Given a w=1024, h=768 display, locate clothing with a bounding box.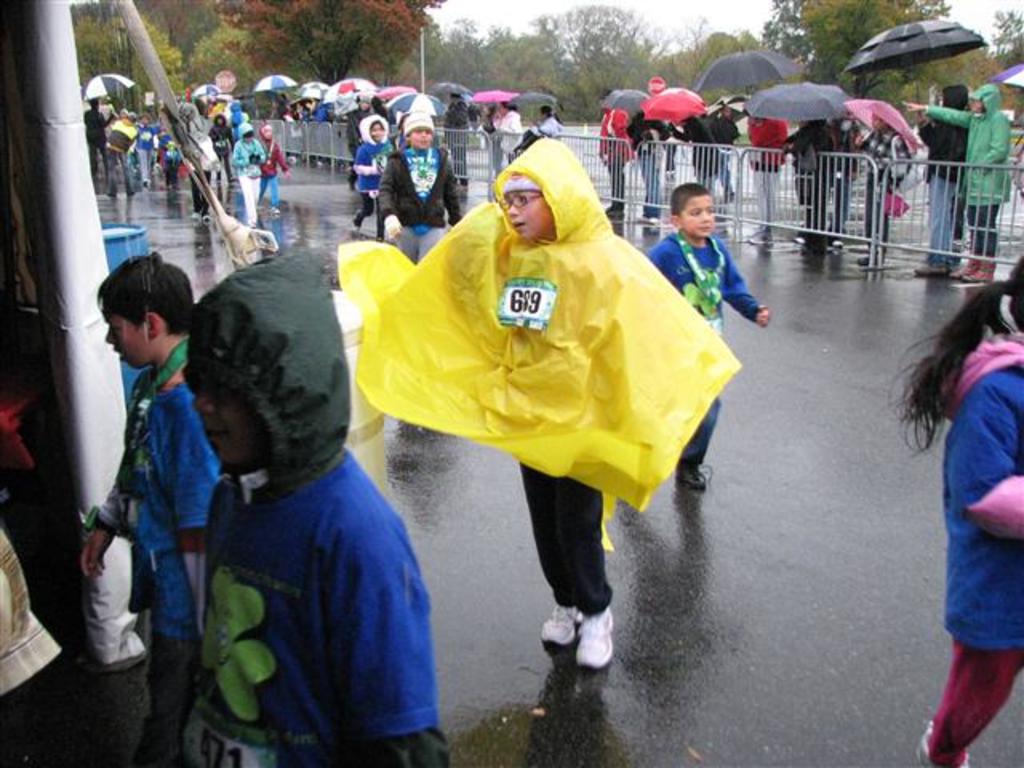
Located: locate(923, 331, 1022, 766).
